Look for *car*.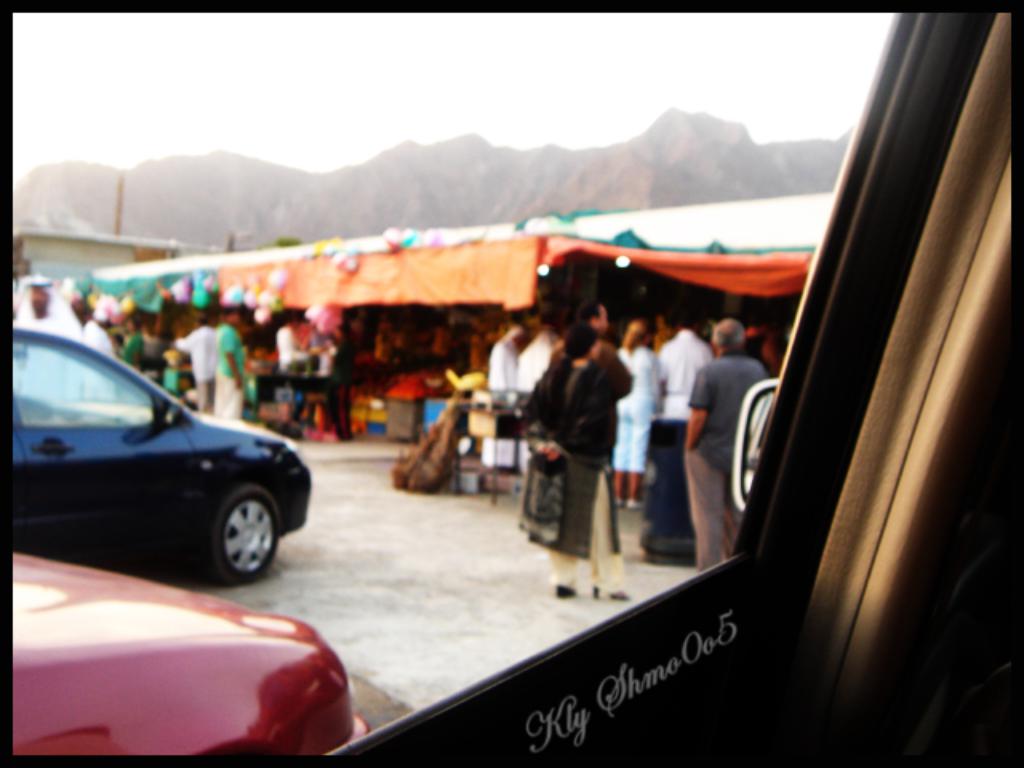
Found: (5,328,299,584).
